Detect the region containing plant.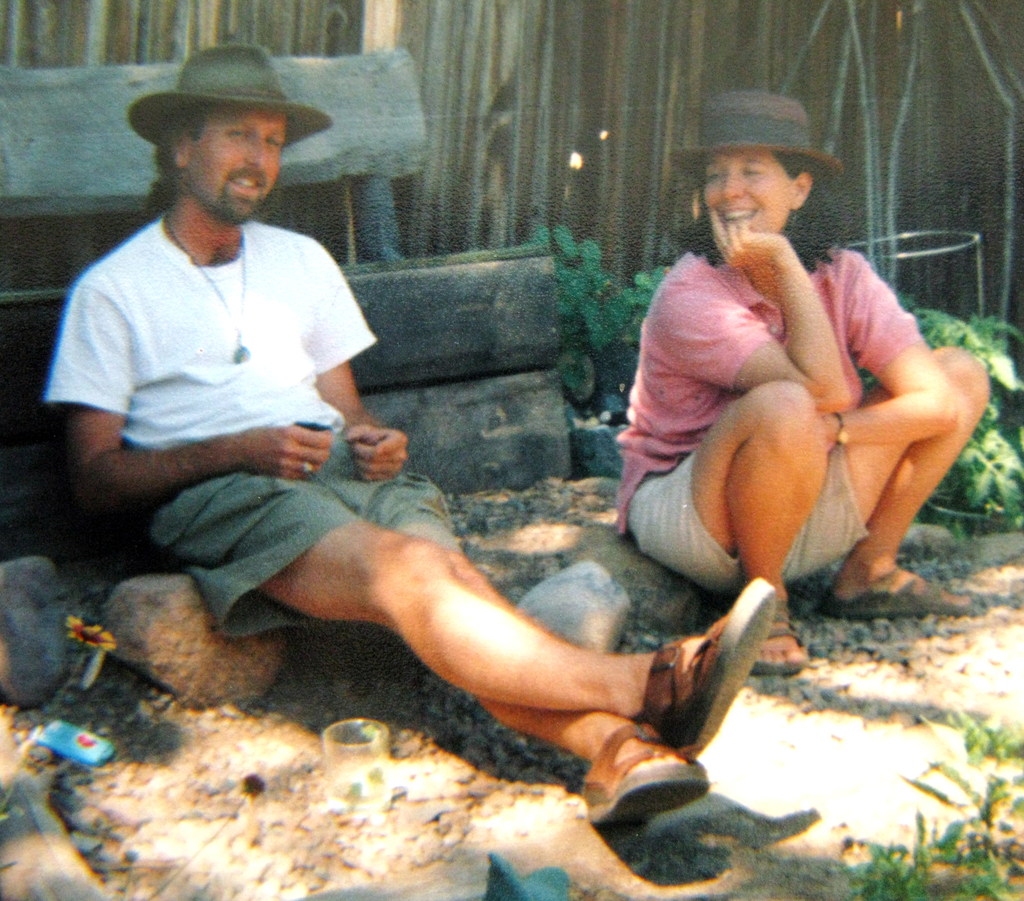
547, 220, 670, 450.
